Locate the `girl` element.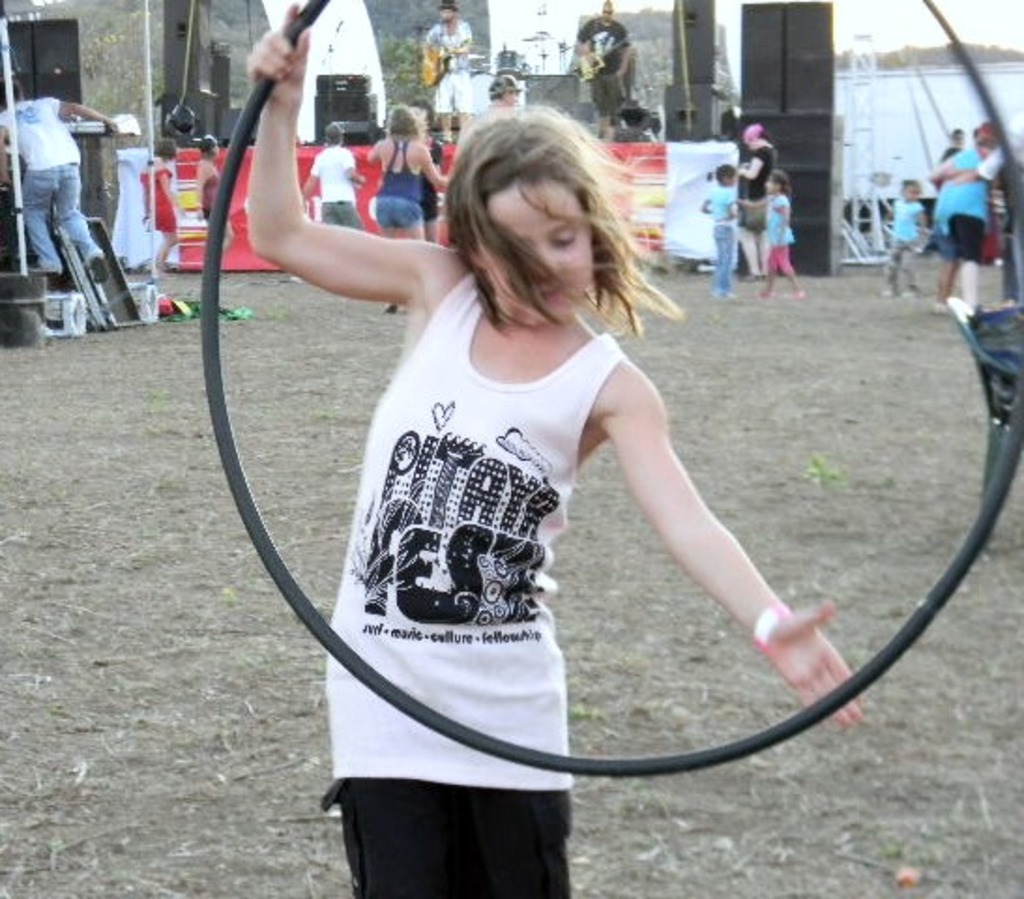
Element bbox: region(885, 176, 929, 298).
